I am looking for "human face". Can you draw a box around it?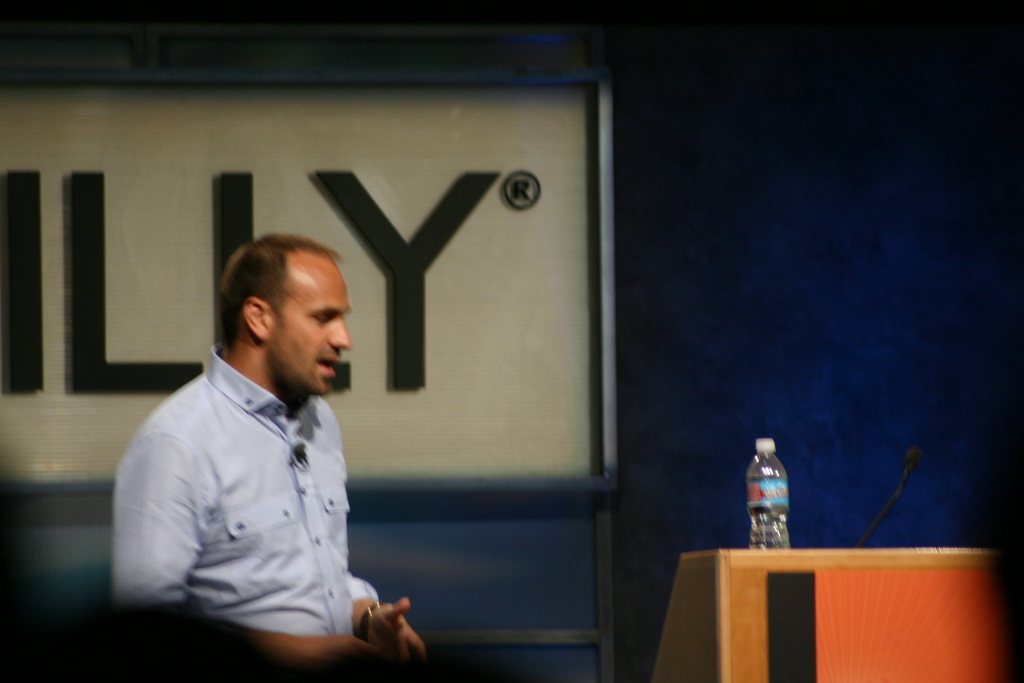
Sure, the bounding box is <region>268, 264, 354, 393</region>.
